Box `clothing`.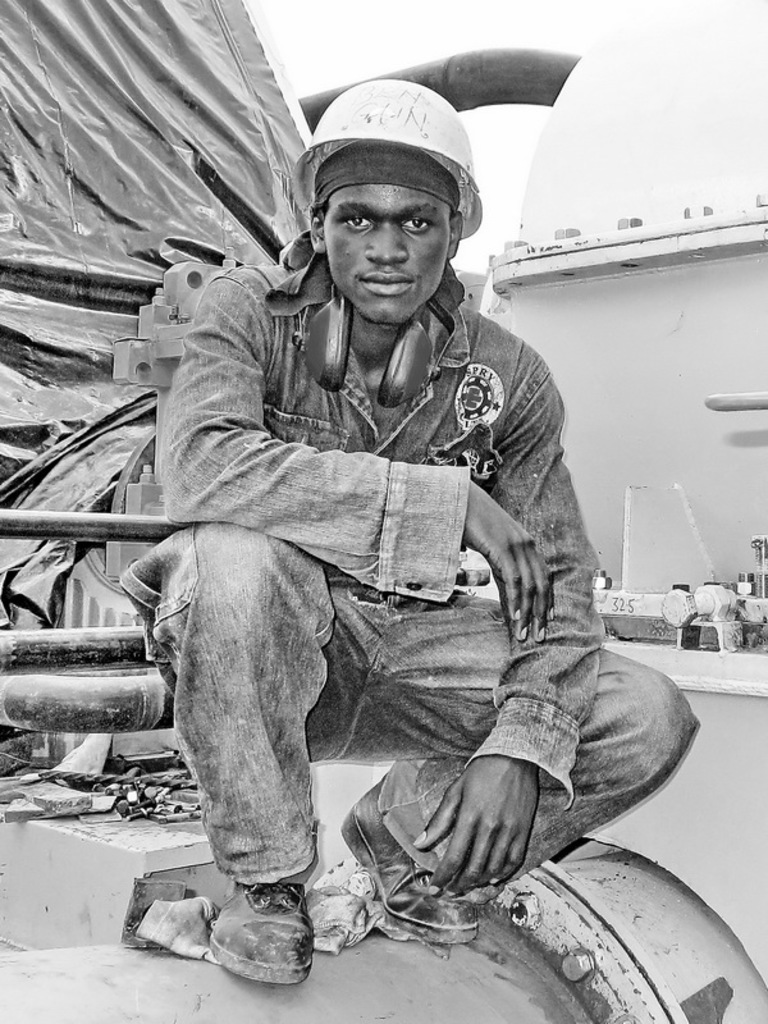
detection(124, 508, 696, 890).
